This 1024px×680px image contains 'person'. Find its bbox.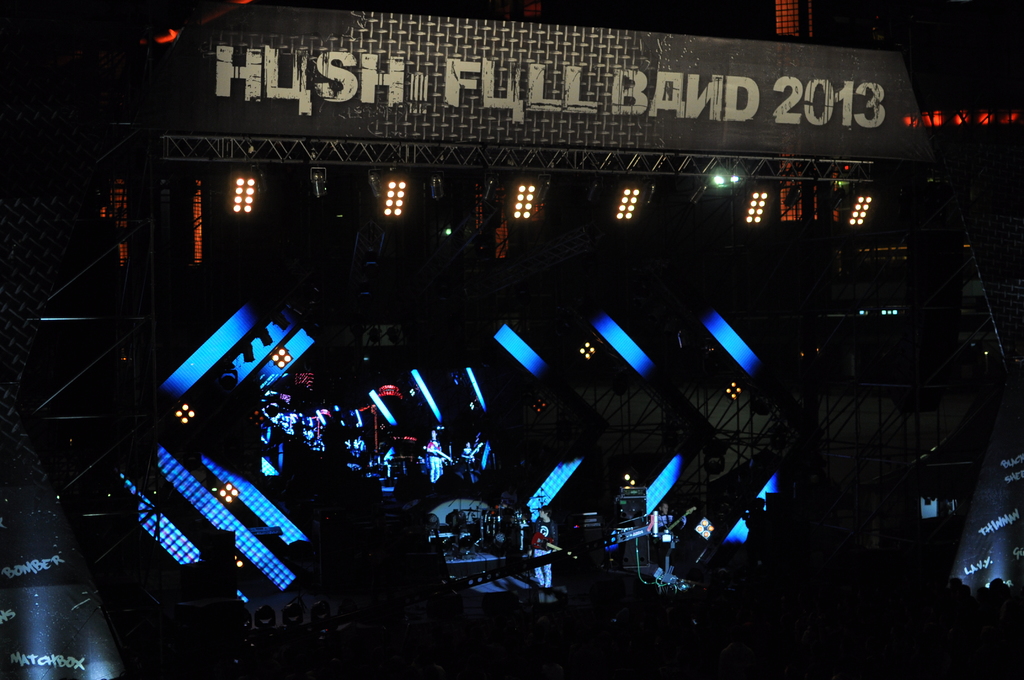
bbox=(471, 394, 486, 453).
